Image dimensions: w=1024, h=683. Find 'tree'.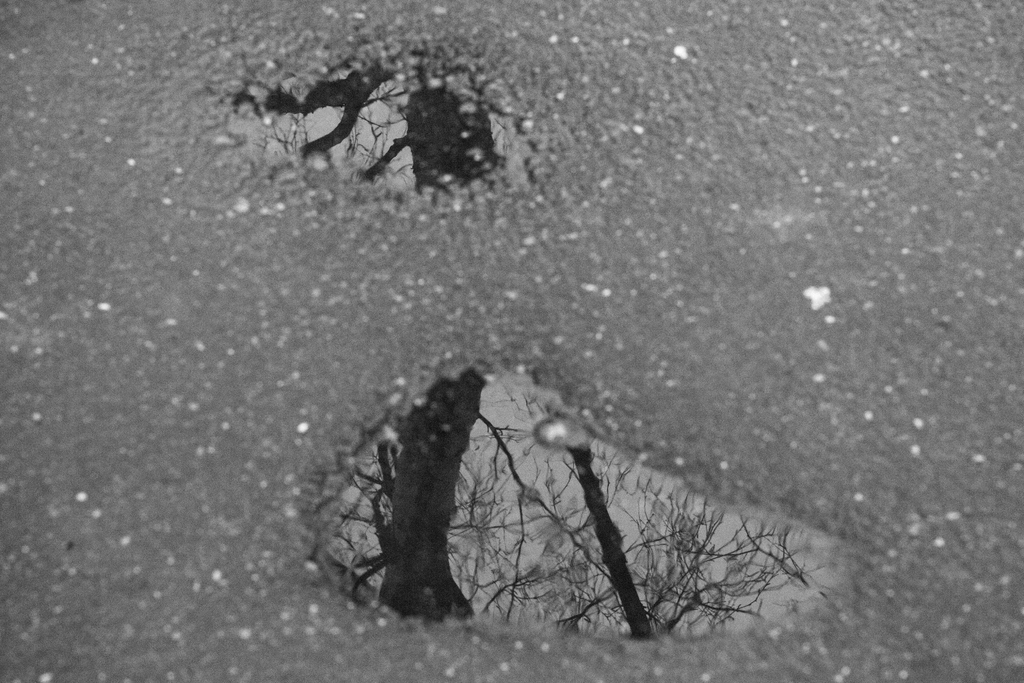
387/383/833/646.
